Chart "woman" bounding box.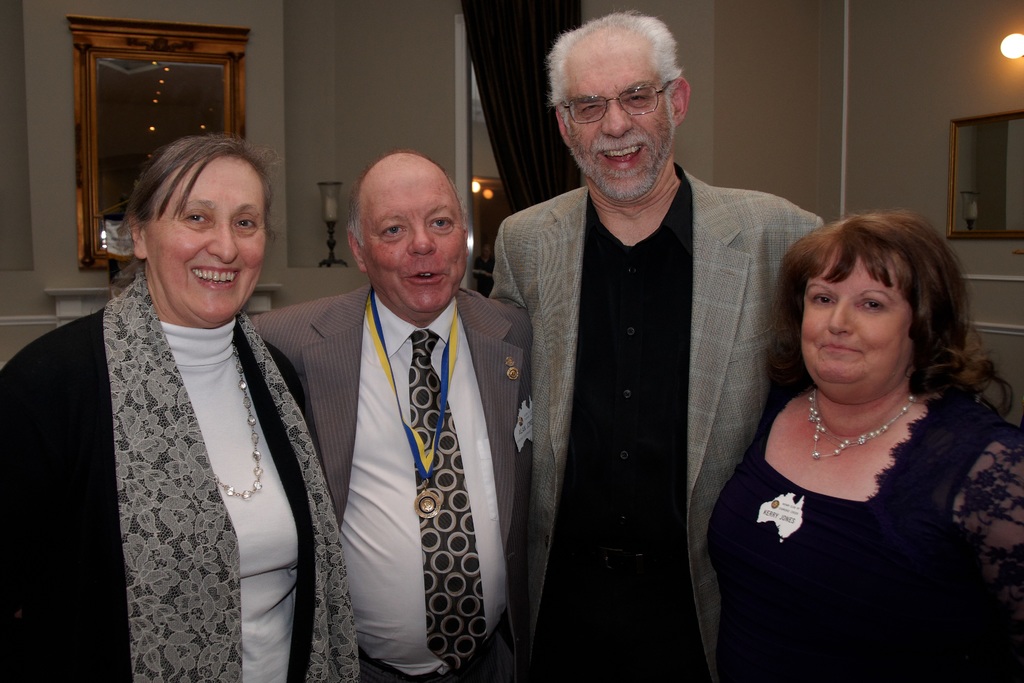
Charted: [x1=0, y1=129, x2=358, y2=682].
